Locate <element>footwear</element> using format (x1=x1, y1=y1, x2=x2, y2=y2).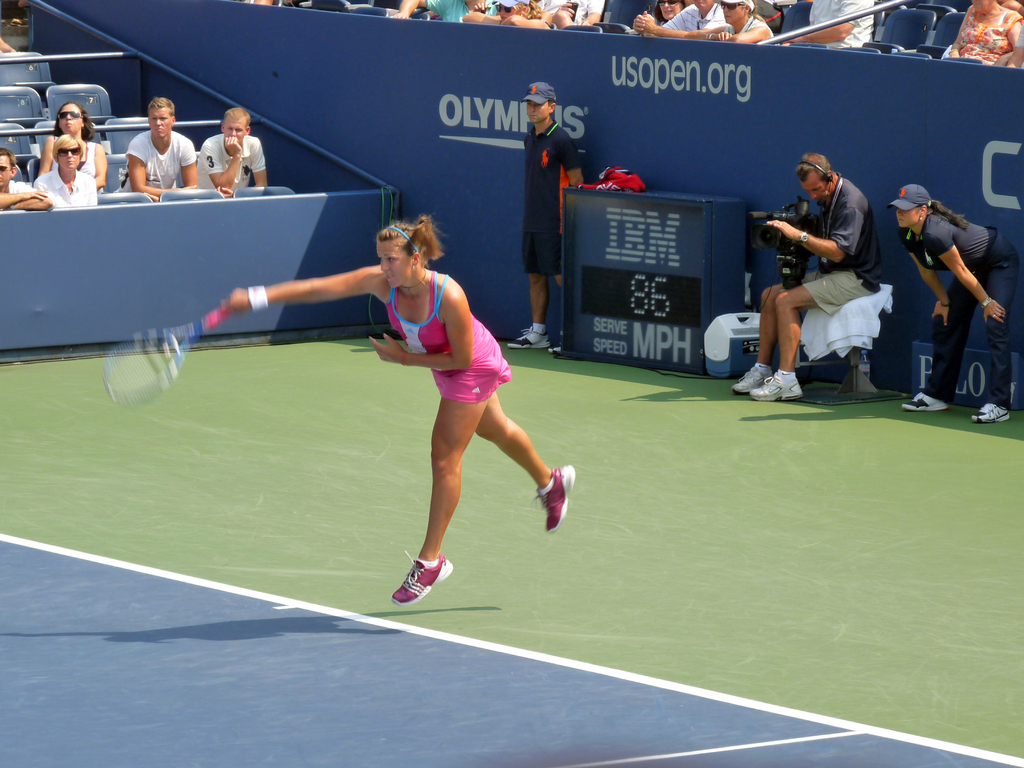
(x1=755, y1=366, x2=803, y2=399).
